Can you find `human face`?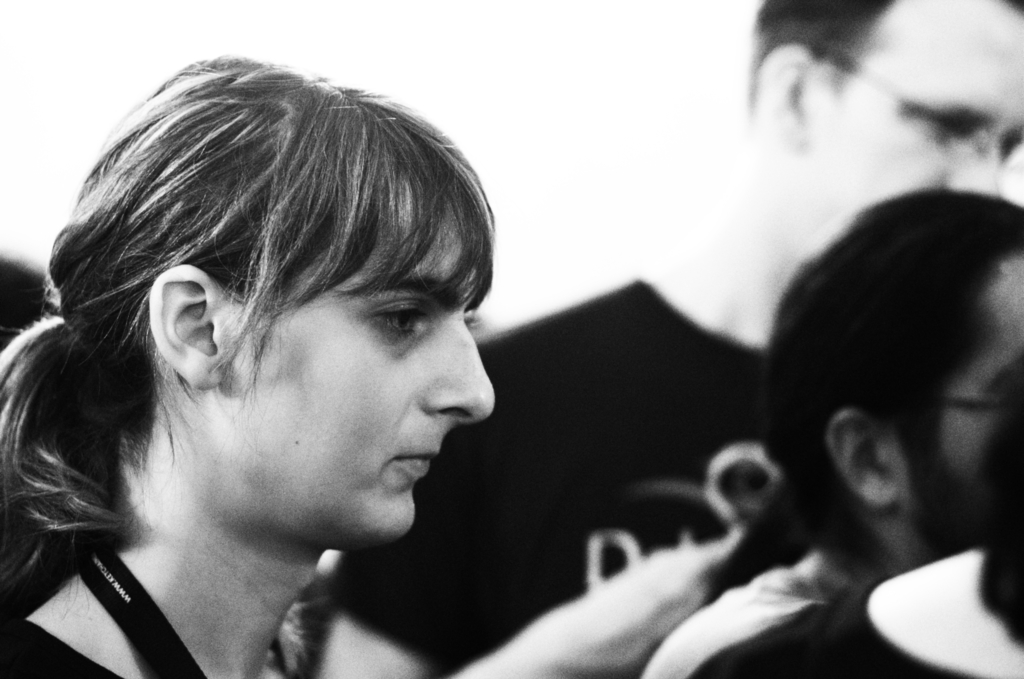
Yes, bounding box: [left=225, top=202, right=493, bottom=539].
